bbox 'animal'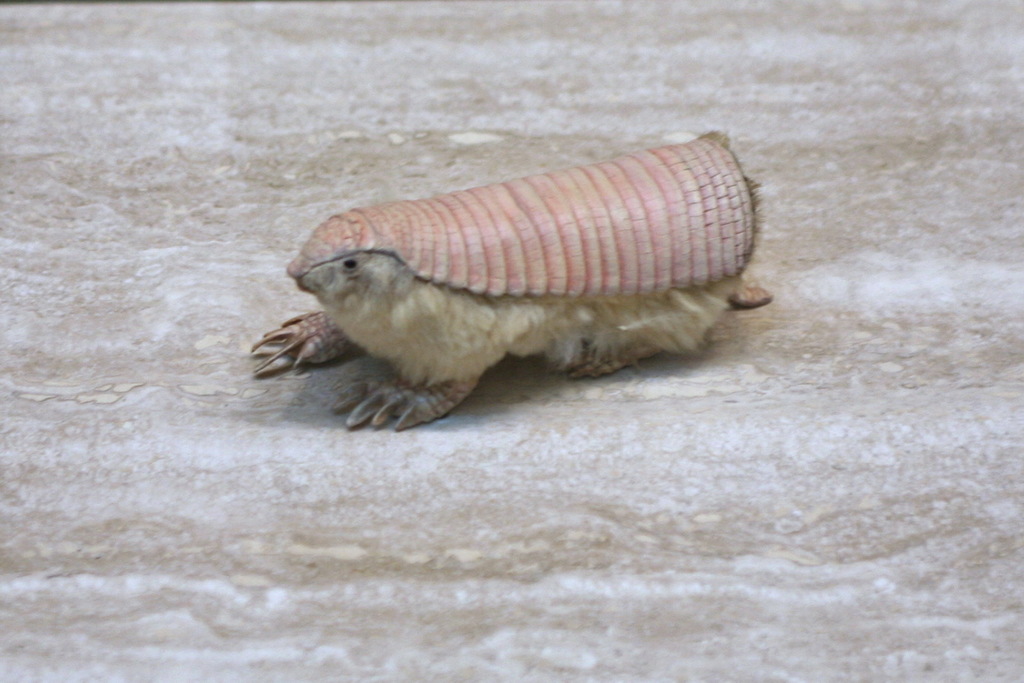
x1=249 y1=129 x2=770 y2=433
